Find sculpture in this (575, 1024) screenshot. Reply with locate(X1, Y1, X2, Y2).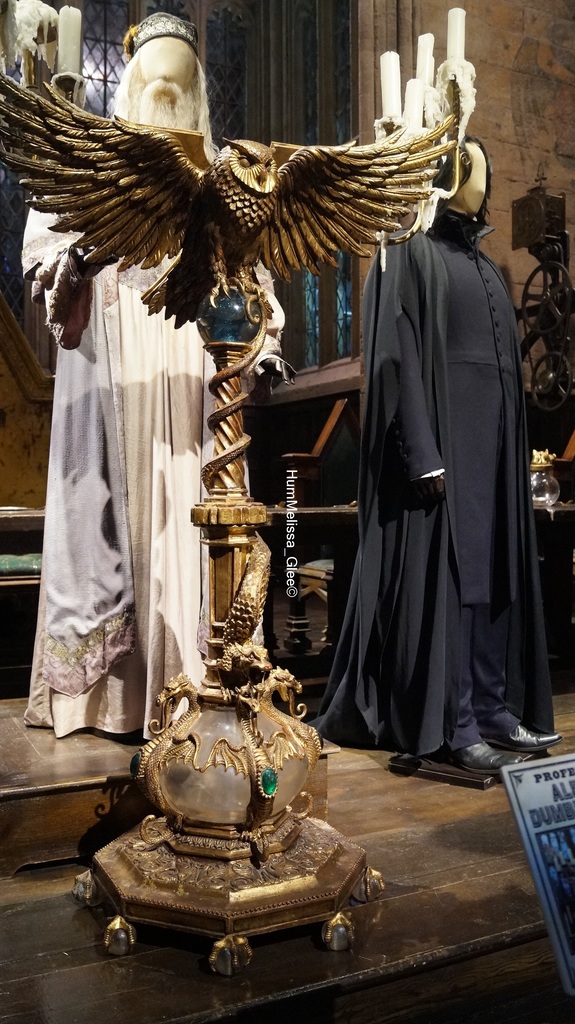
locate(1, 118, 457, 963).
